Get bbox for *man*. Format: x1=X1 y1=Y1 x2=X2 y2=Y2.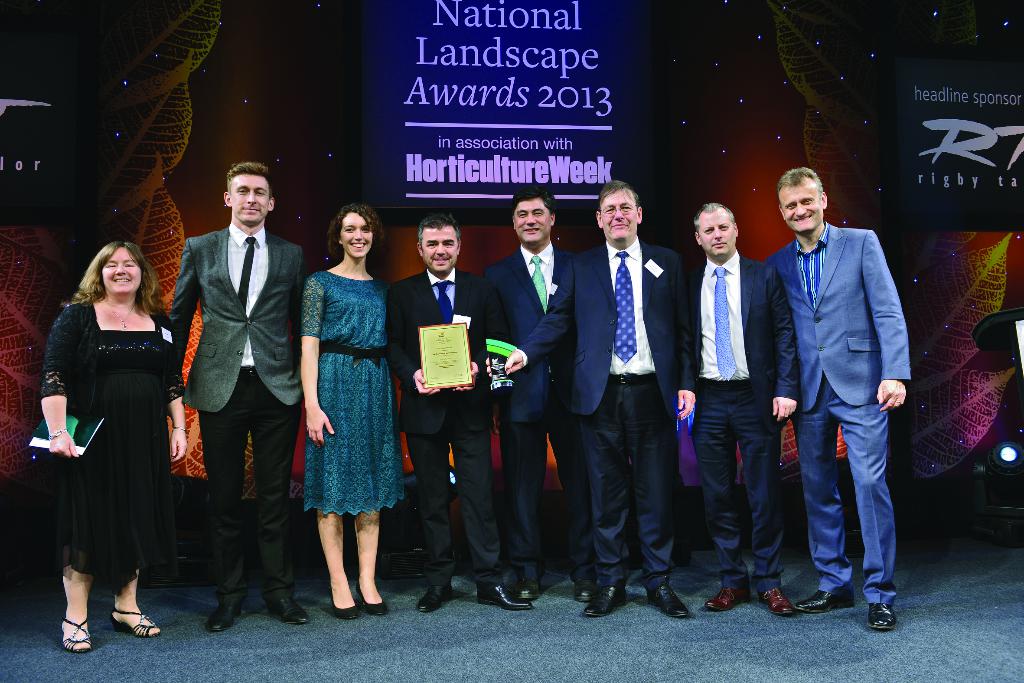
x1=478 y1=184 x2=589 y2=602.
